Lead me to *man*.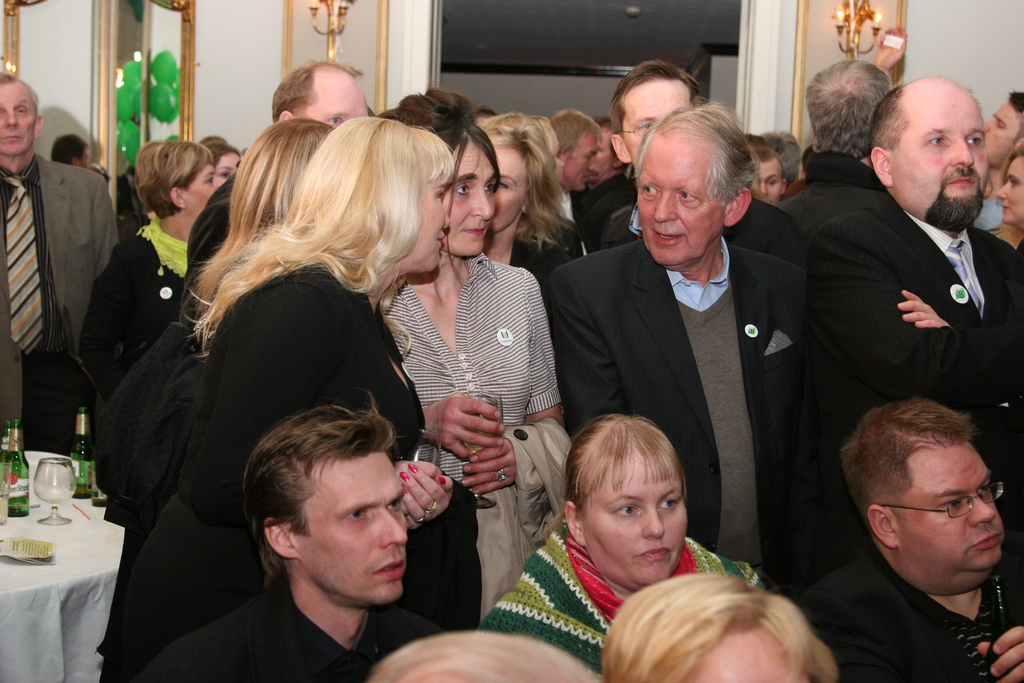
Lead to [left=776, top=100, right=1023, bottom=463].
